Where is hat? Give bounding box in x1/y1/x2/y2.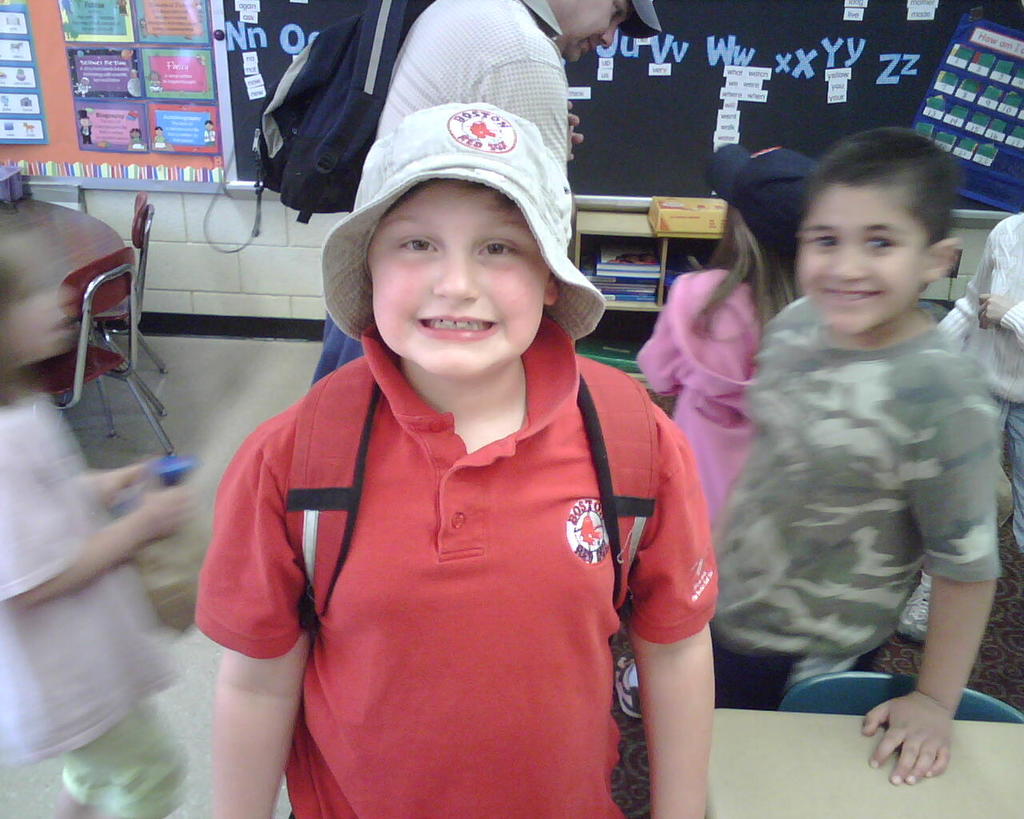
618/0/663/40.
